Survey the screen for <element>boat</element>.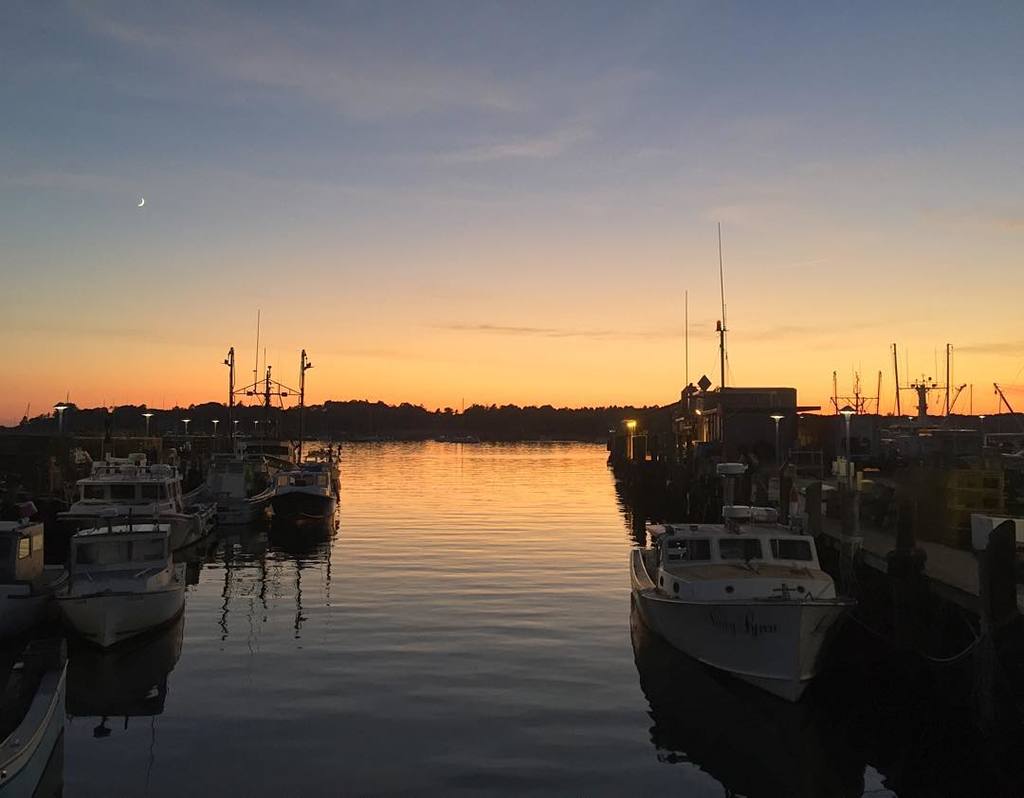
Survey found: {"x1": 64, "y1": 449, "x2": 224, "y2": 552}.
